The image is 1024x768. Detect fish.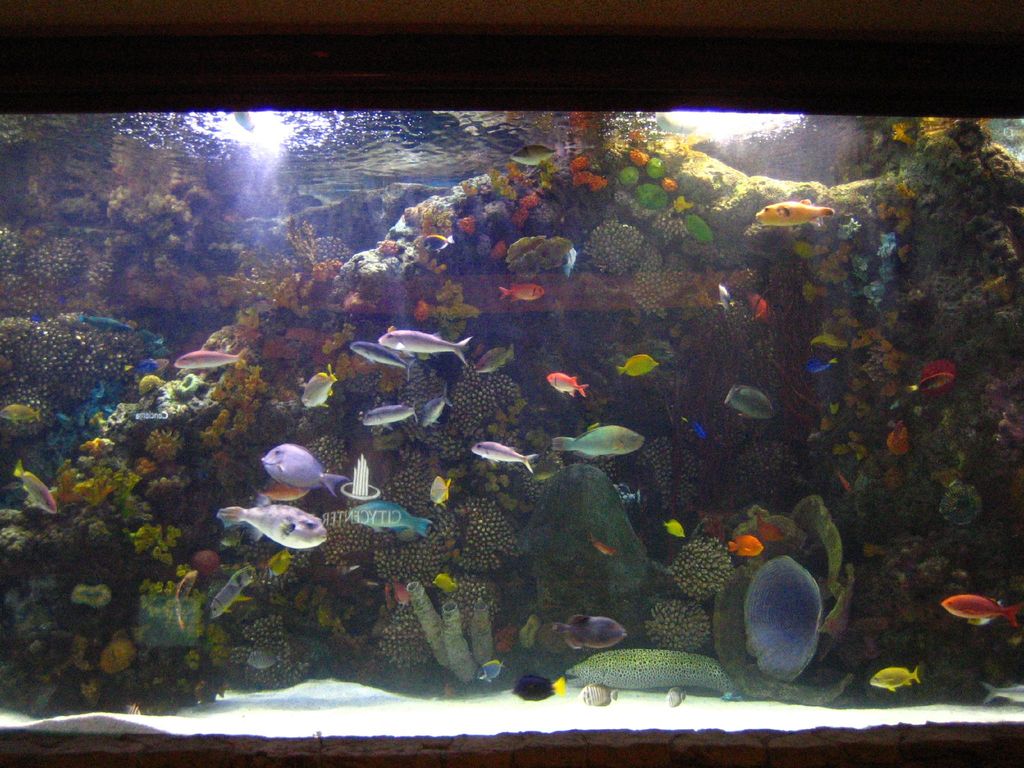
Detection: x1=392 y1=583 x2=411 y2=605.
